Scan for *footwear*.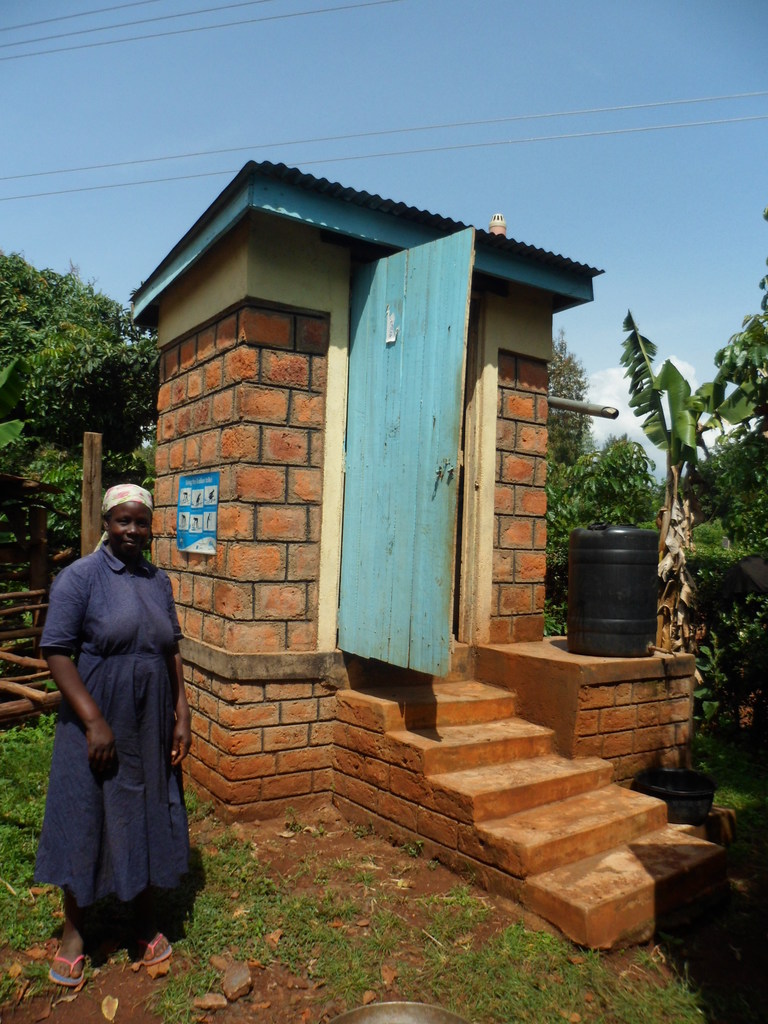
Scan result: 46,956,86,989.
